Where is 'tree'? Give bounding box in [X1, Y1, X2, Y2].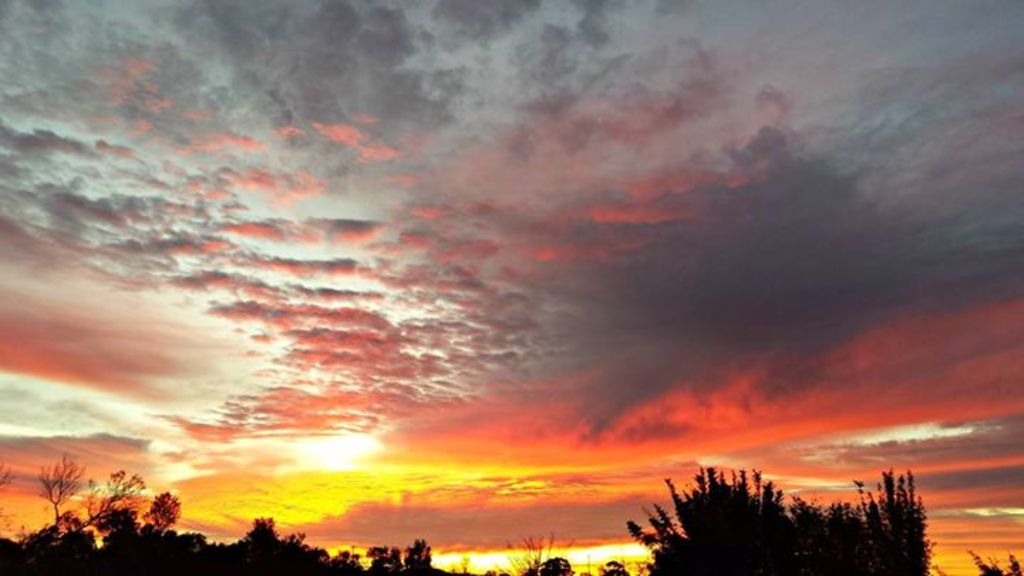
[141, 488, 188, 558].
